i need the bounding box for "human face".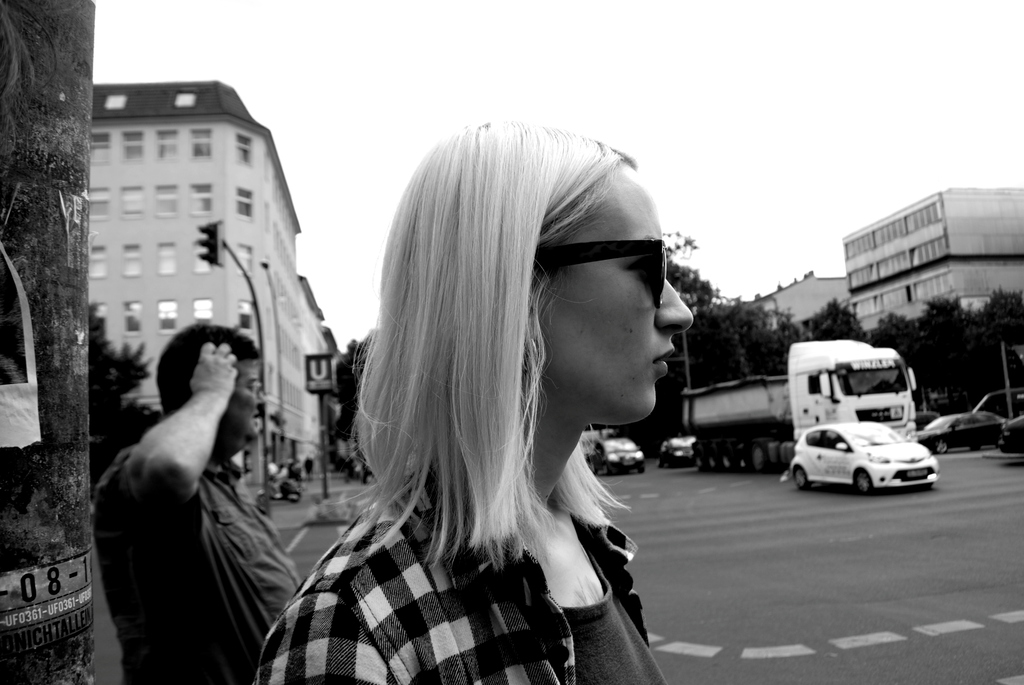
Here it is: detection(545, 164, 692, 415).
